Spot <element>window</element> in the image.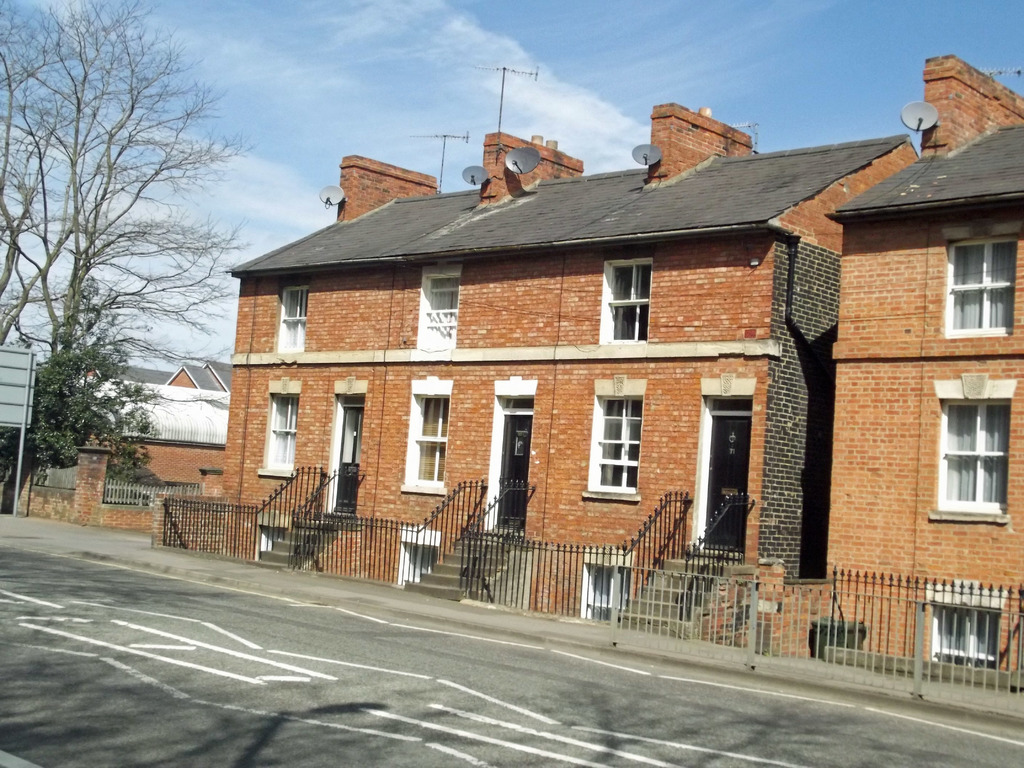
<element>window</element> found at {"x1": 950, "y1": 241, "x2": 1019, "y2": 338}.
